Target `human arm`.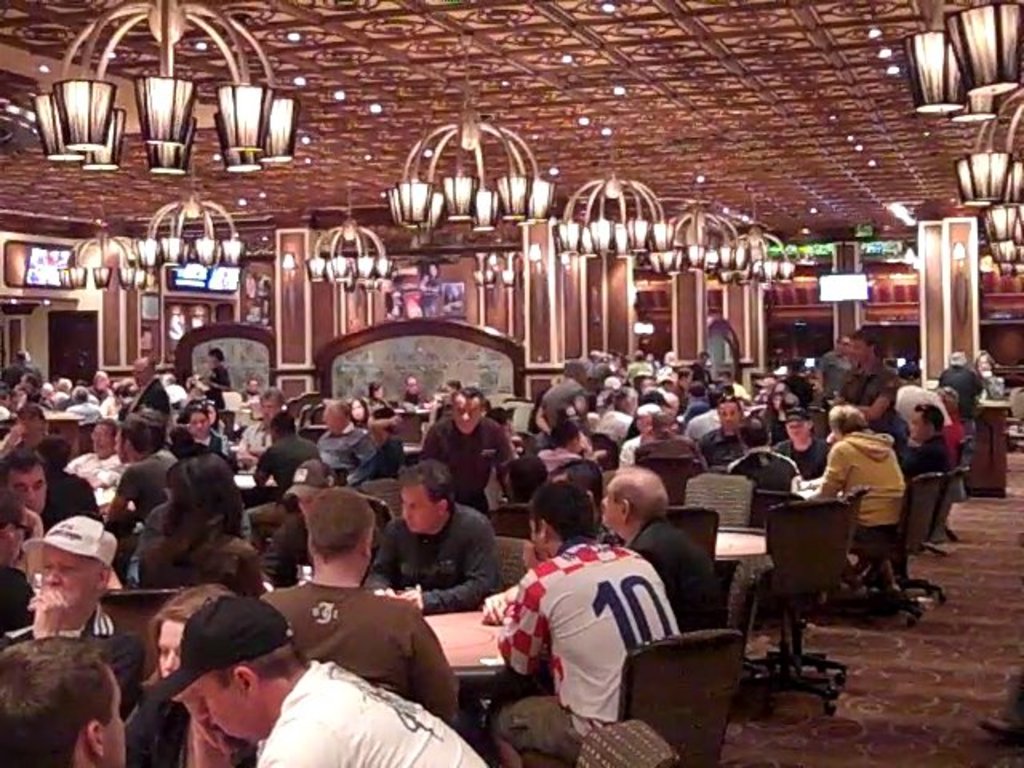
Target region: <box>534,402,547,434</box>.
